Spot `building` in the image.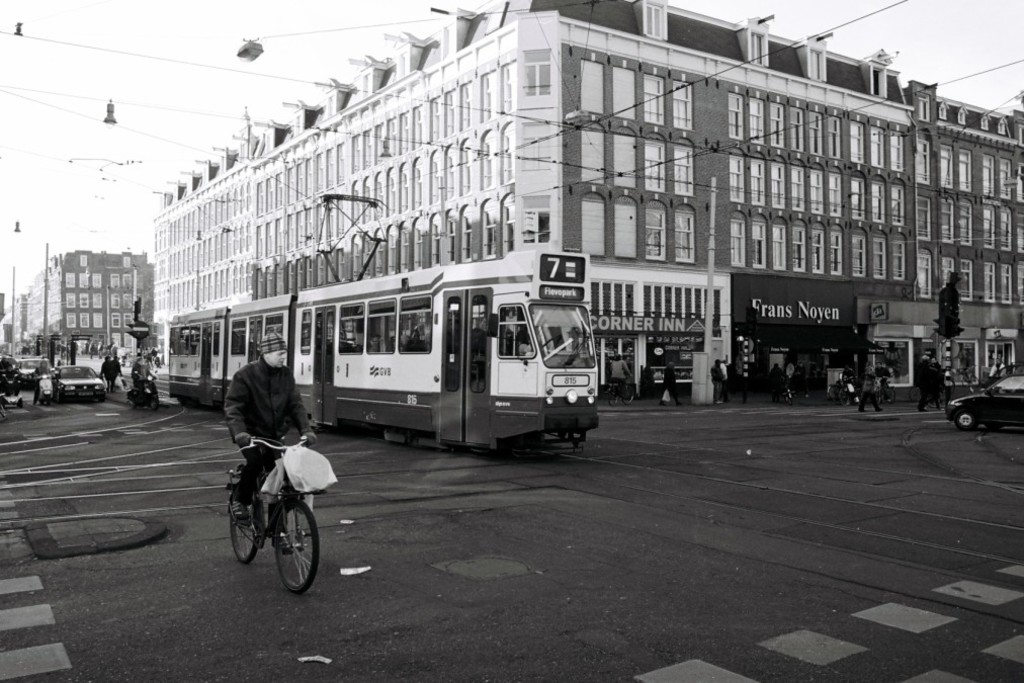
`building` found at (0,245,160,348).
